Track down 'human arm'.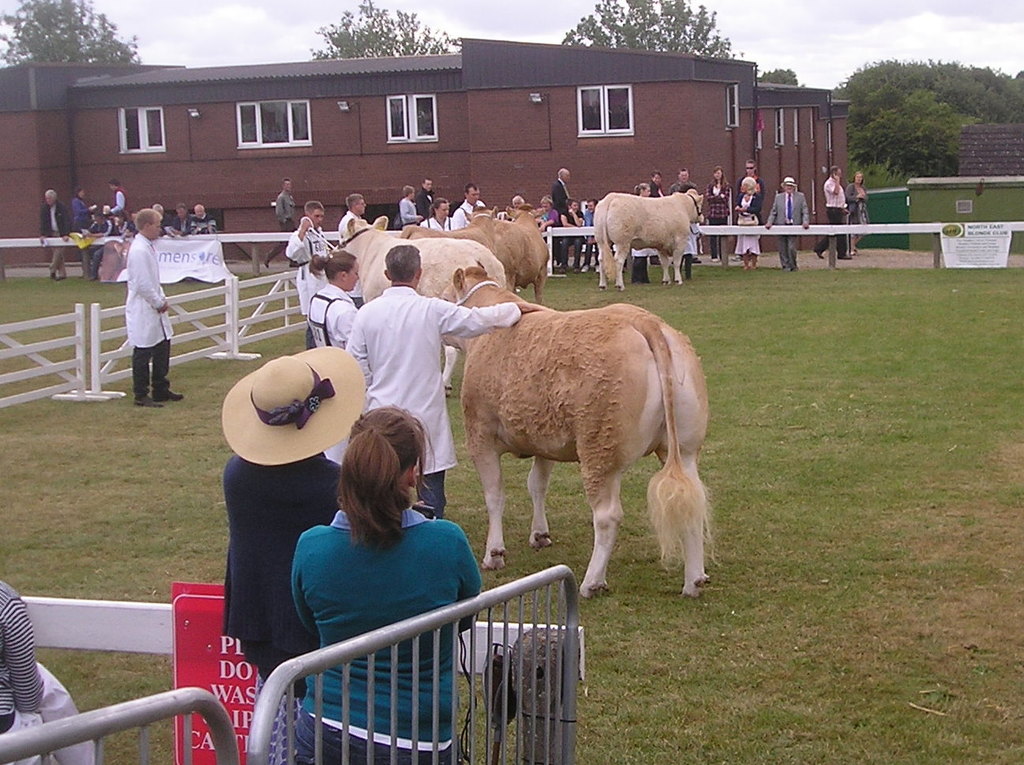
Tracked to locate(85, 221, 95, 239).
